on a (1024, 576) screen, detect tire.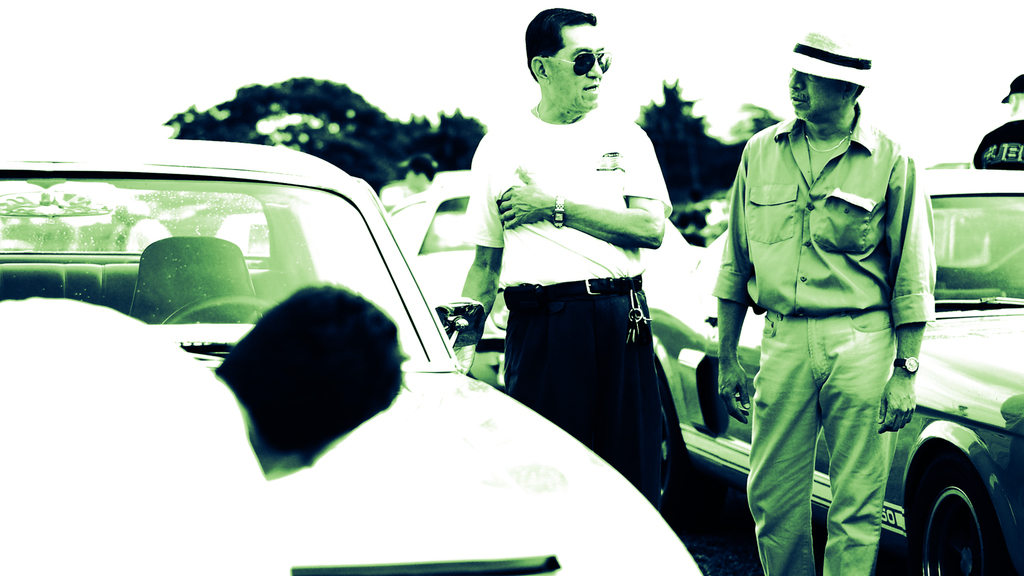
pyautogui.locateOnScreen(658, 385, 723, 532).
